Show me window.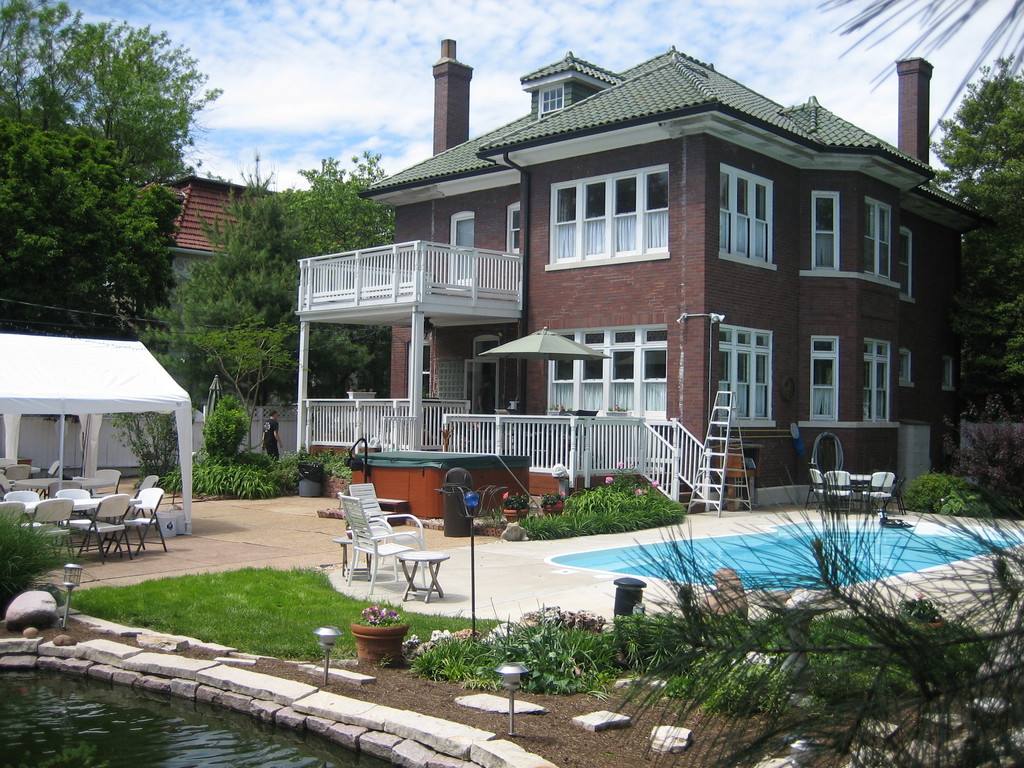
window is here: bbox(899, 227, 911, 299).
